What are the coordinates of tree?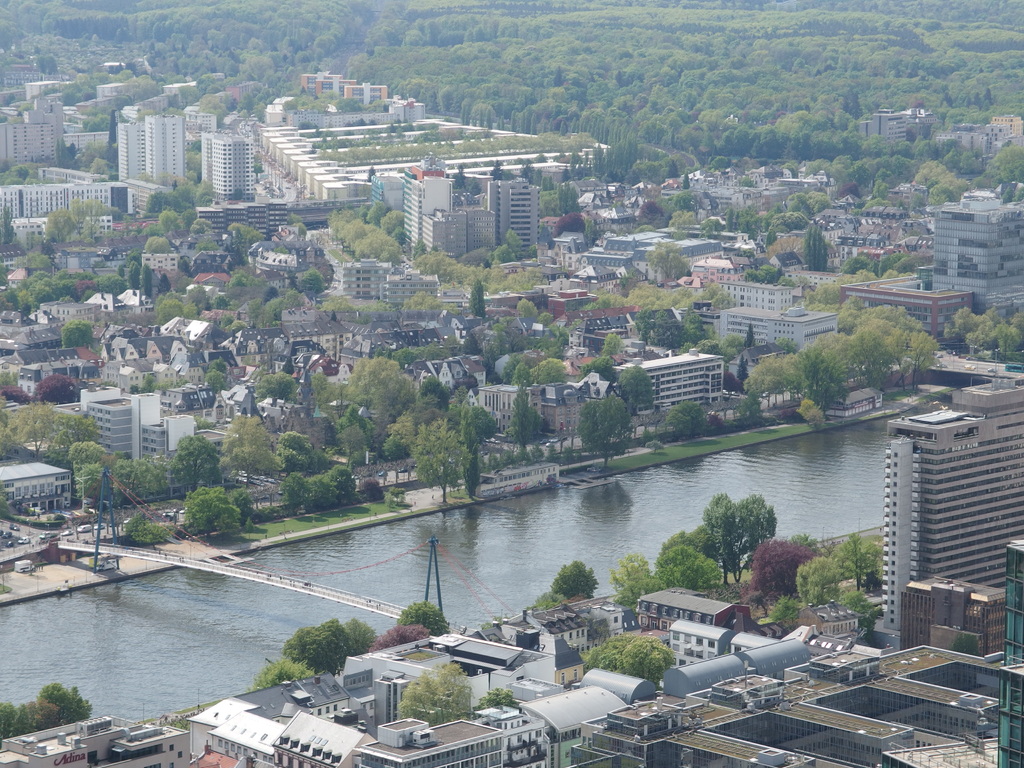
select_region(605, 552, 662, 620).
